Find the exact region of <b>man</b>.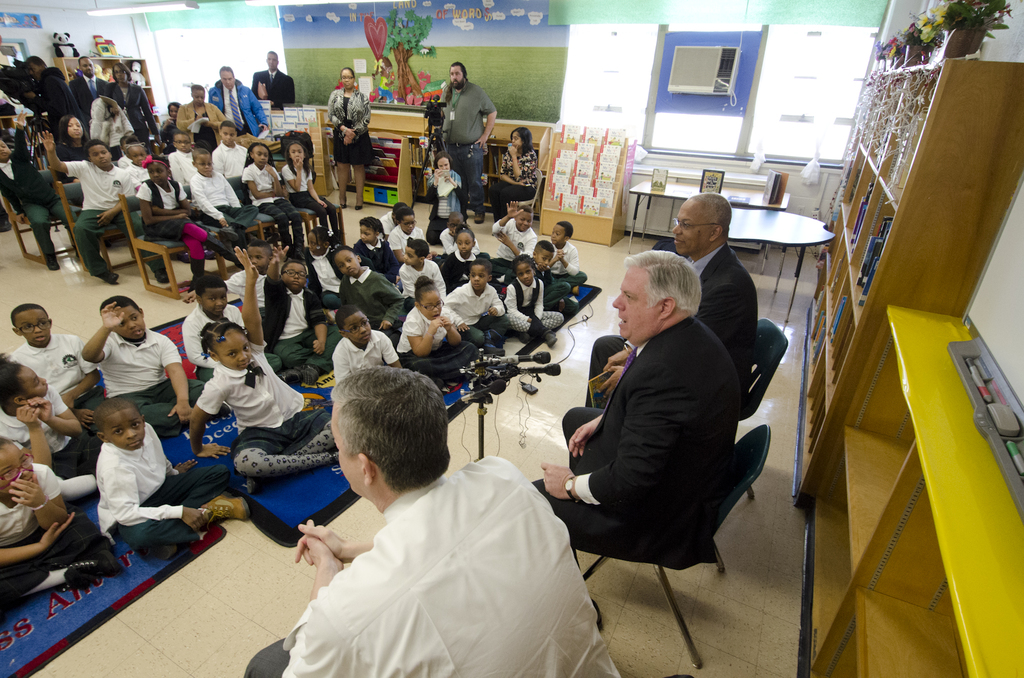
Exact region: <bbox>440, 58, 496, 227</bbox>.
